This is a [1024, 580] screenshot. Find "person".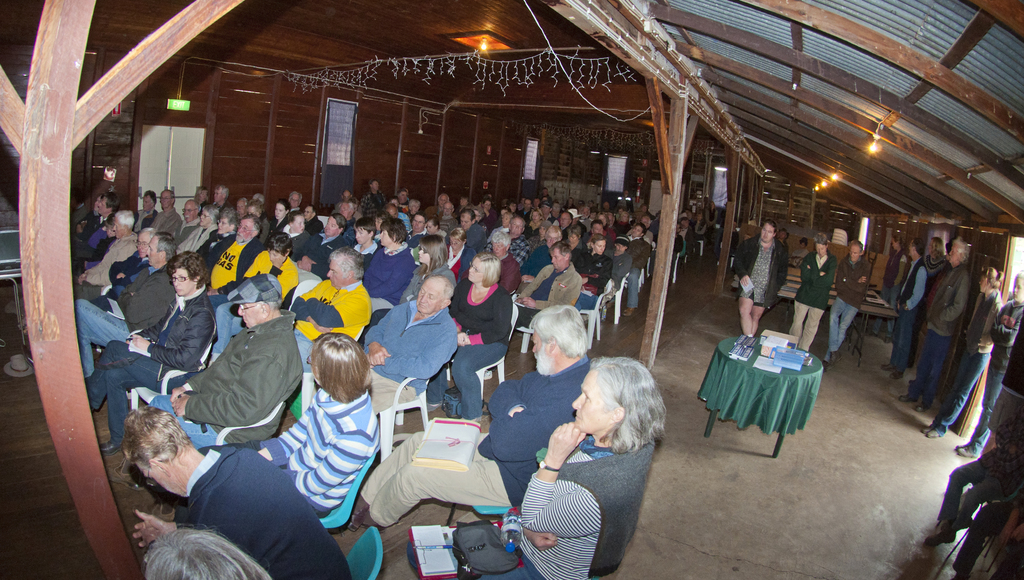
Bounding box: x1=780, y1=220, x2=793, y2=243.
